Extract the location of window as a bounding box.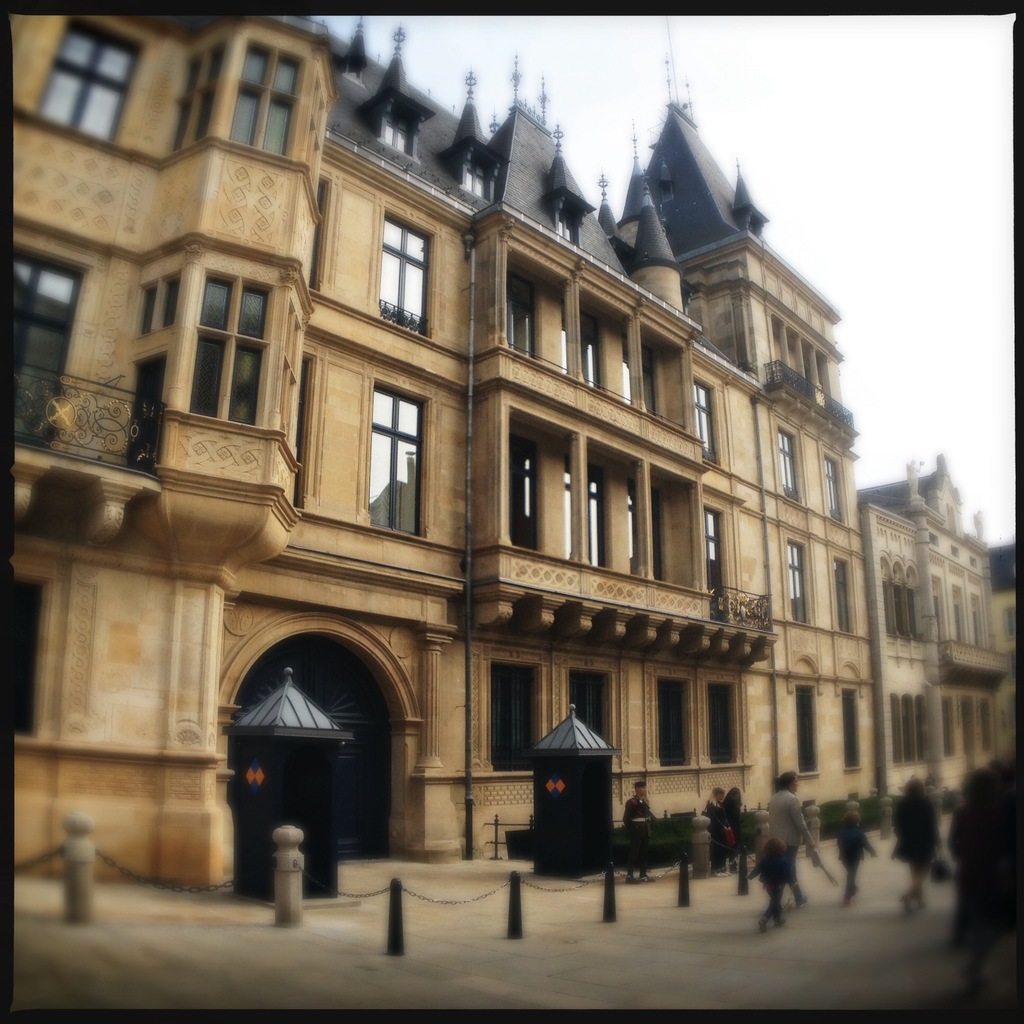
127 355 163 466.
